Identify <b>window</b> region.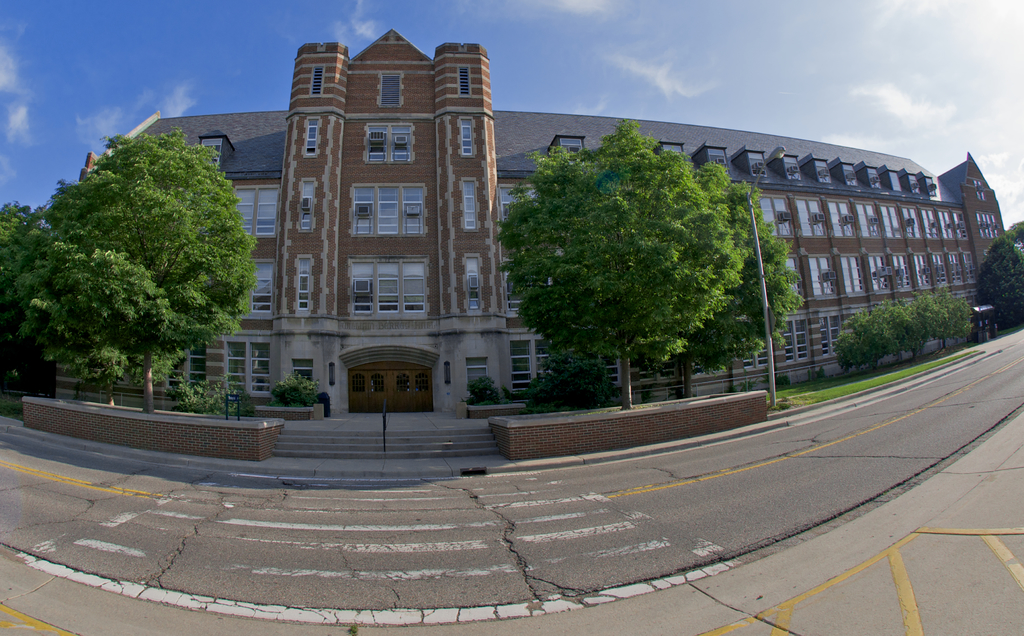
Region: left=867, top=168, right=879, bottom=189.
